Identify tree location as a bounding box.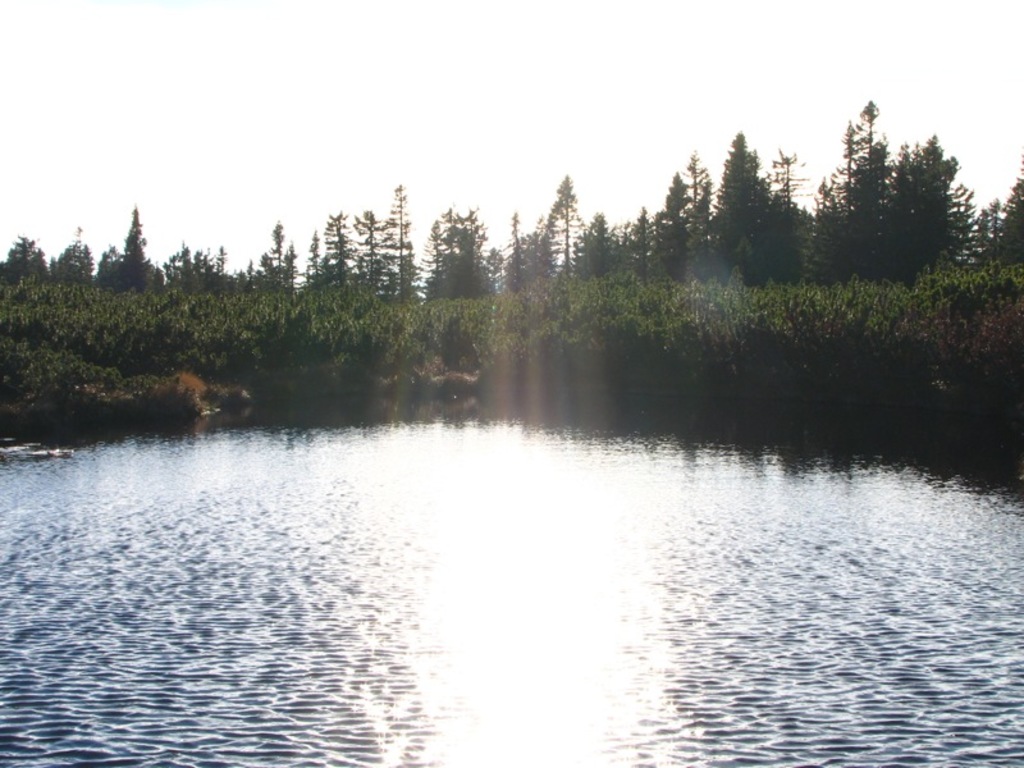
[x1=890, y1=123, x2=972, y2=283].
